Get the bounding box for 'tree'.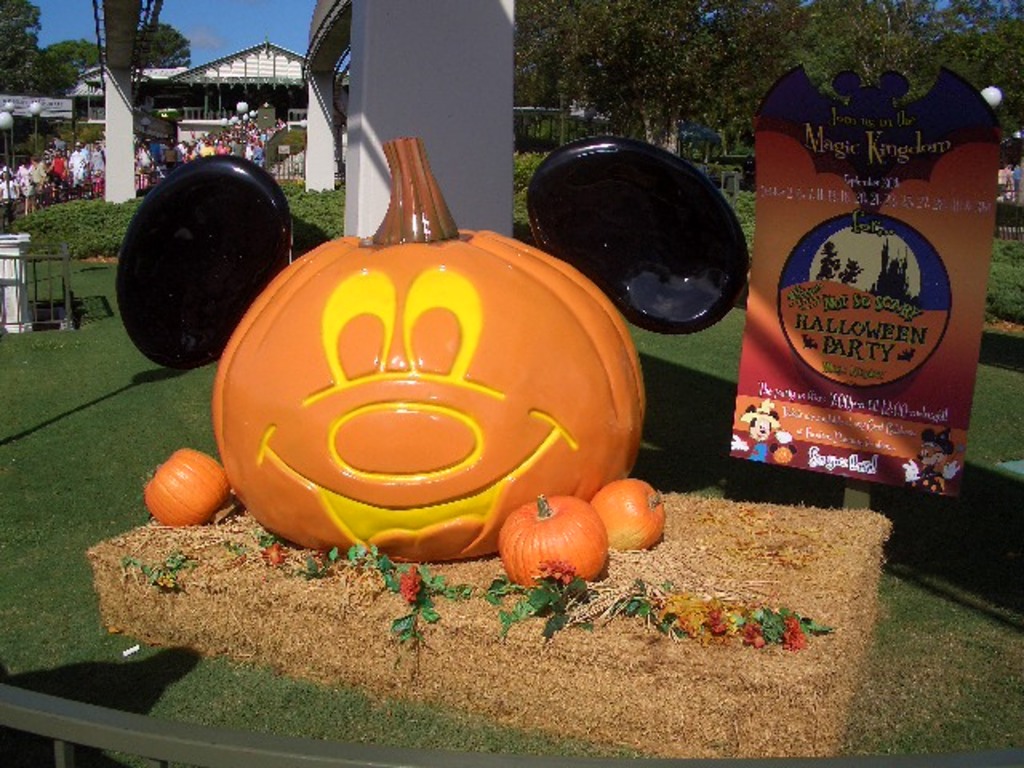
[134,24,190,69].
